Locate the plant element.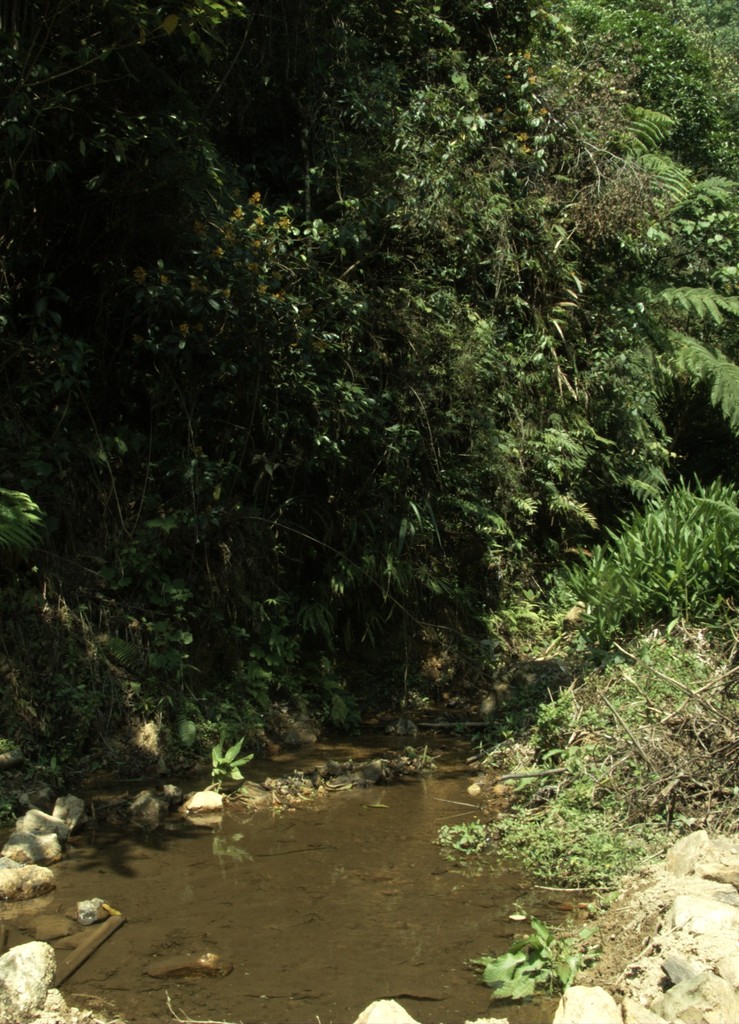
Element bbox: (459,915,601,1007).
